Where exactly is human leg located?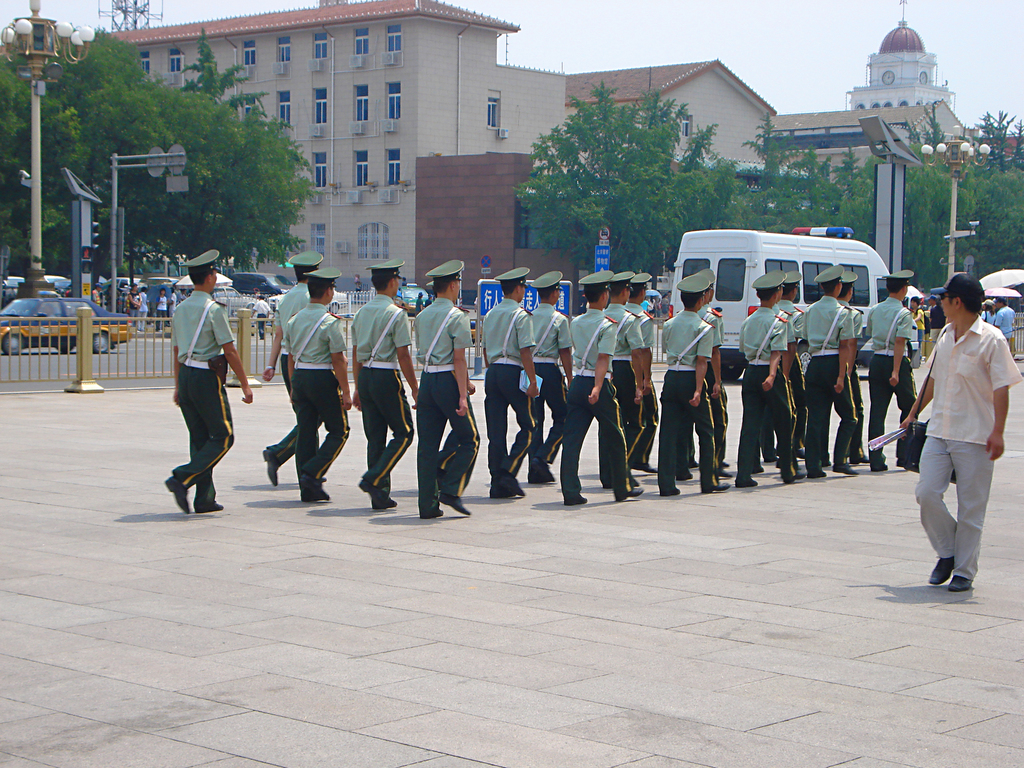
Its bounding box is 292, 368, 346, 500.
